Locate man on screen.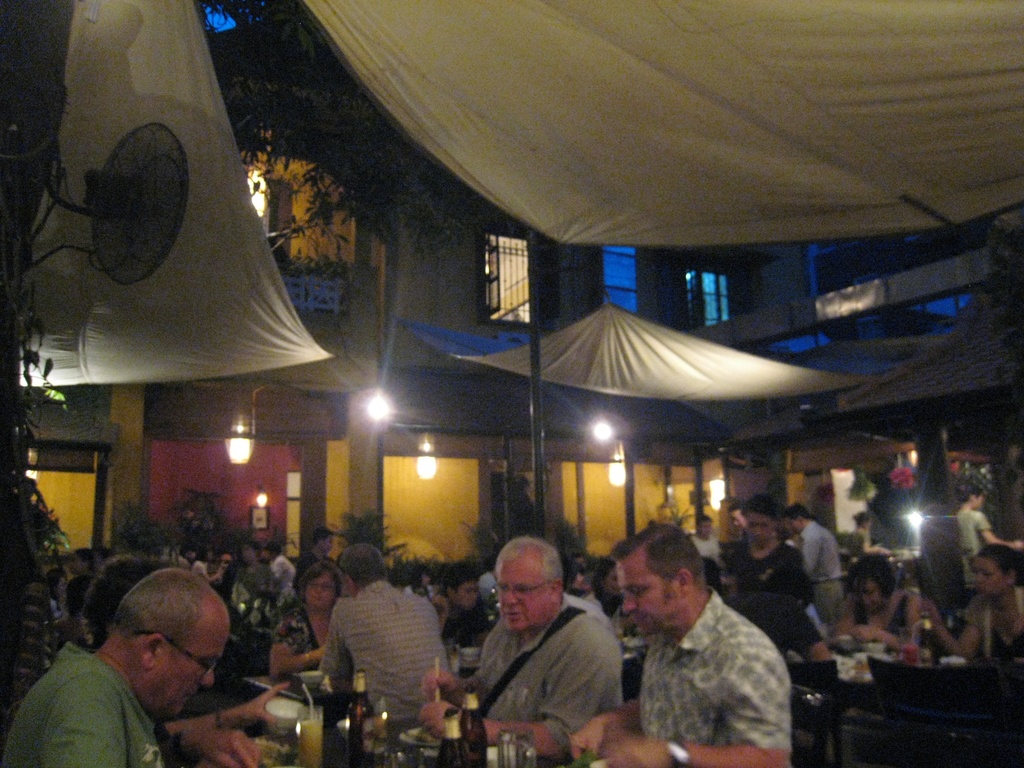
On screen at <region>319, 545, 454, 732</region>.
